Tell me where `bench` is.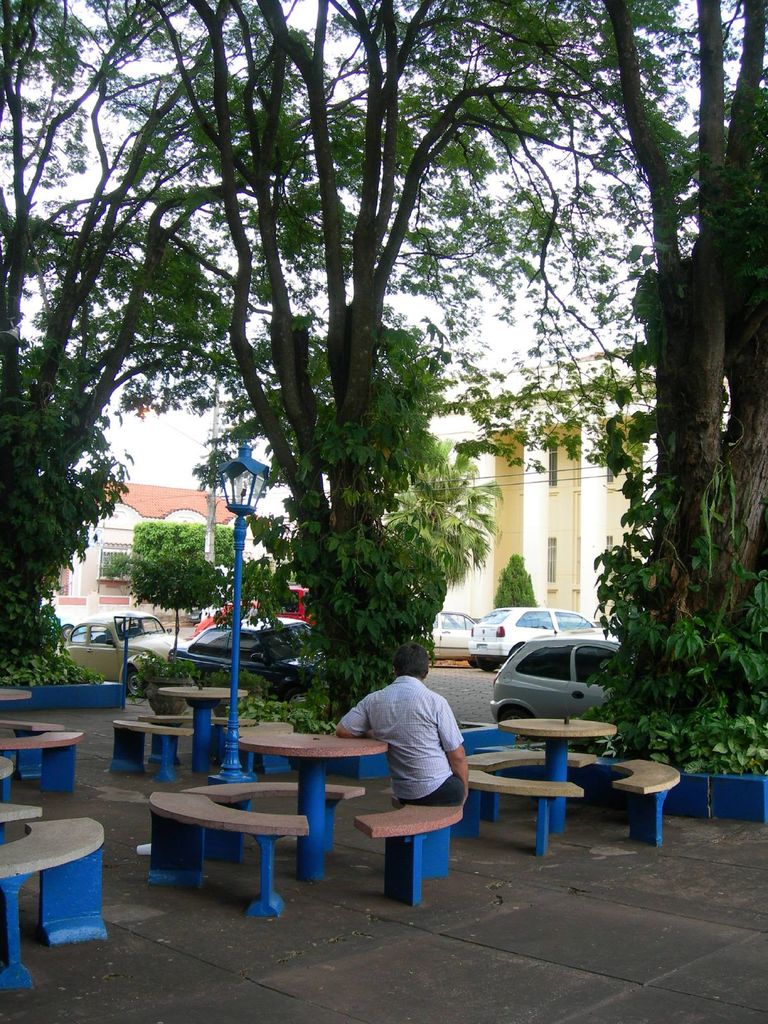
`bench` is at {"left": 0, "top": 817, "right": 107, "bottom": 987}.
